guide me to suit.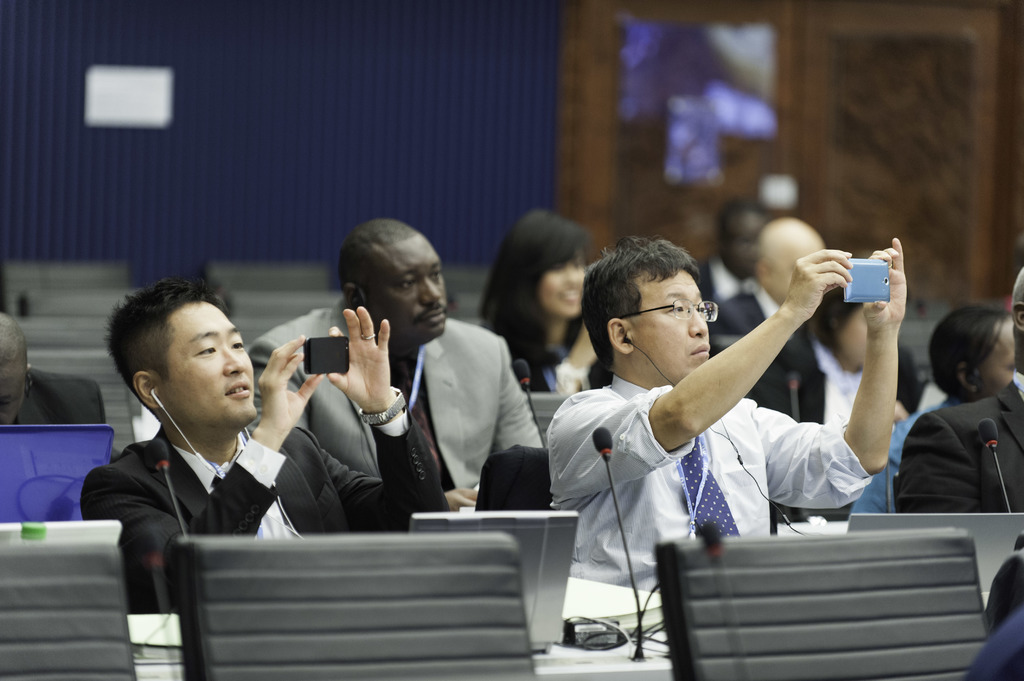
Guidance: (689, 258, 759, 301).
